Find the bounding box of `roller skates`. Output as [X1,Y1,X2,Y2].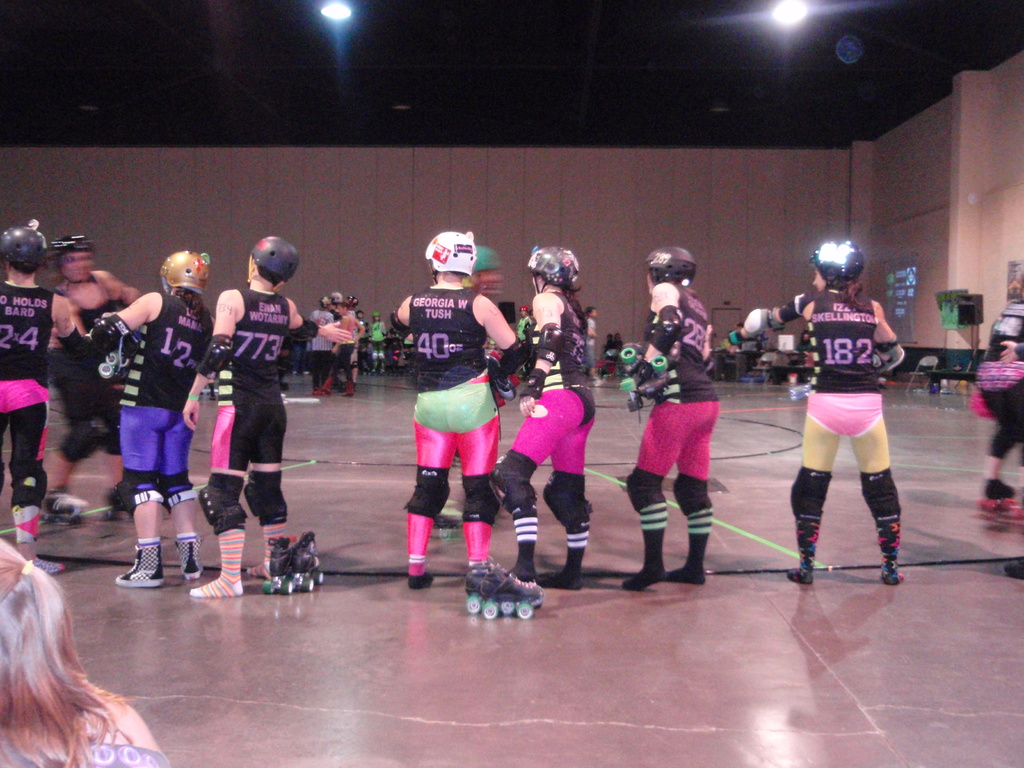
[621,374,666,414].
